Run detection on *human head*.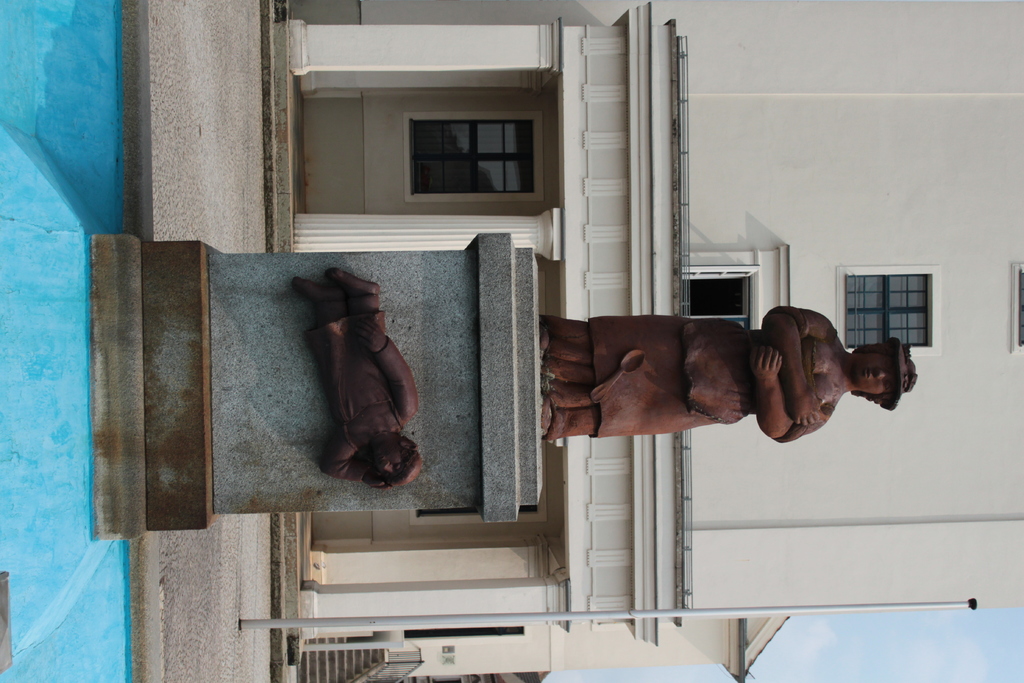
Result: [left=851, top=345, right=916, bottom=407].
